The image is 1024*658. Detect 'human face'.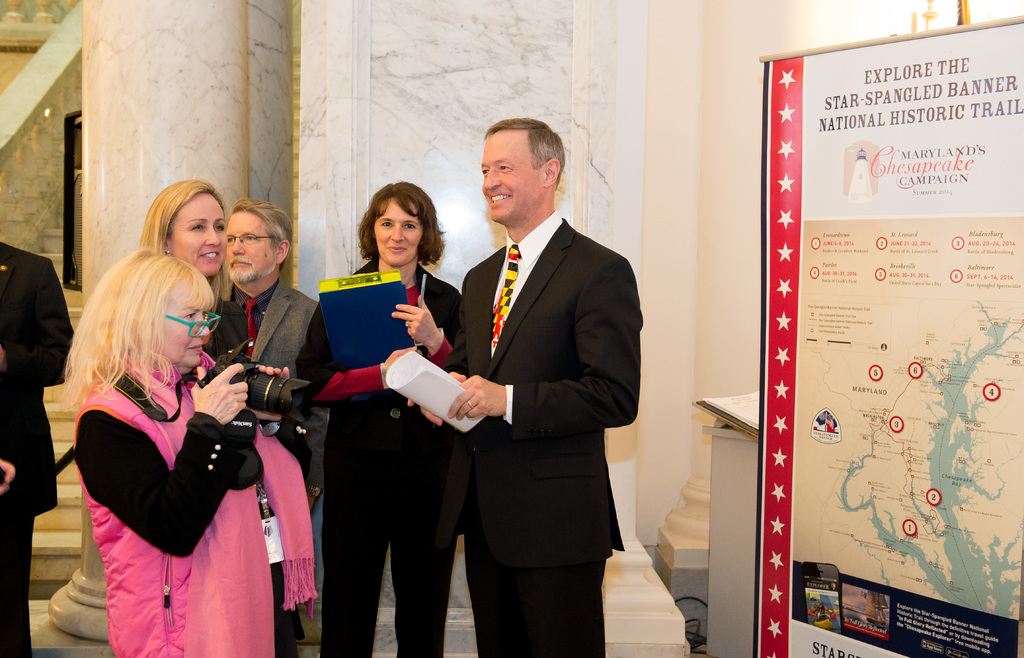
Detection: 216, 204, 275, 279.
